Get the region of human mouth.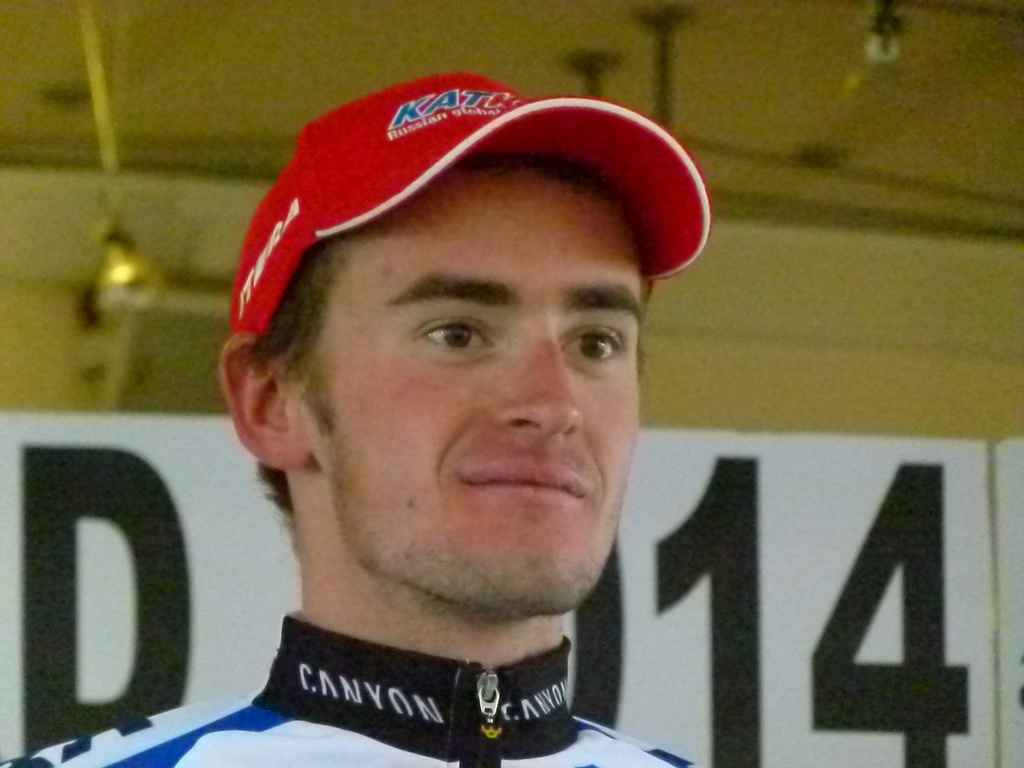
(456, 452, 592, 508).
